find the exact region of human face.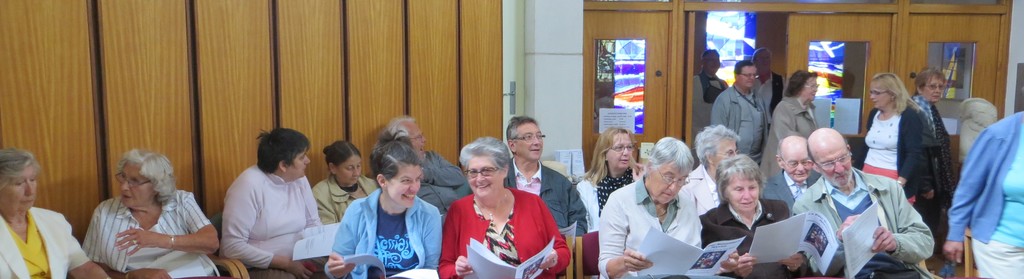
Exact region: <bbox>337, 155, 363, 186</bbox>.
